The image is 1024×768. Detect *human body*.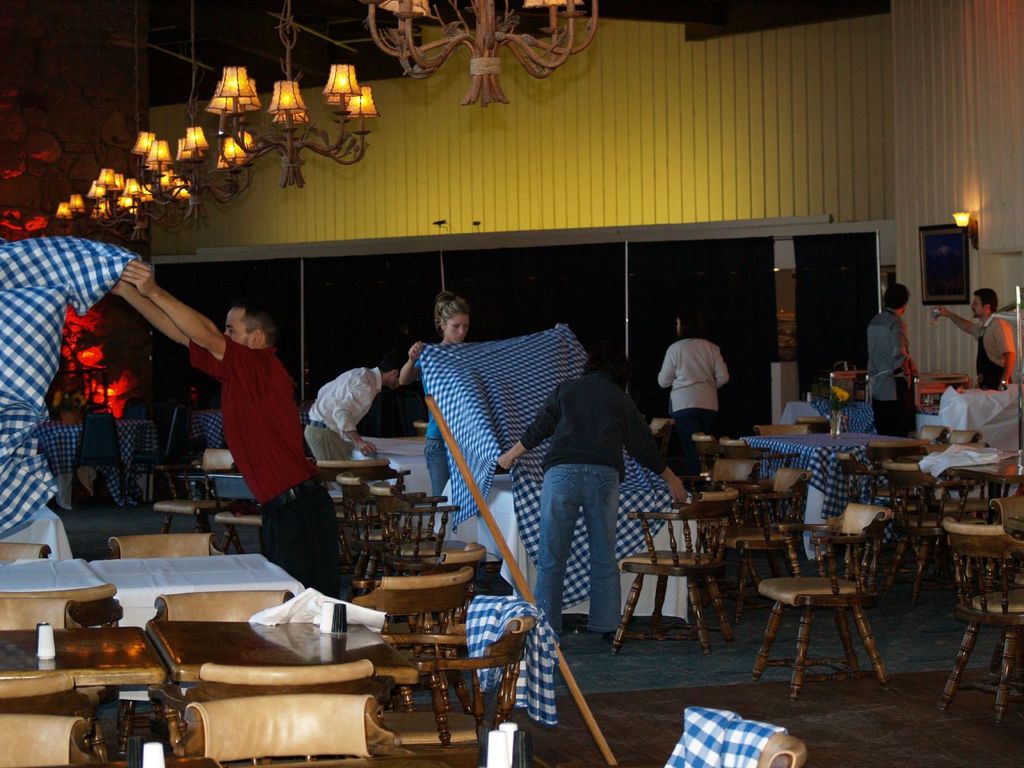
Detection: bbox=[398, 290, 474, 500].
